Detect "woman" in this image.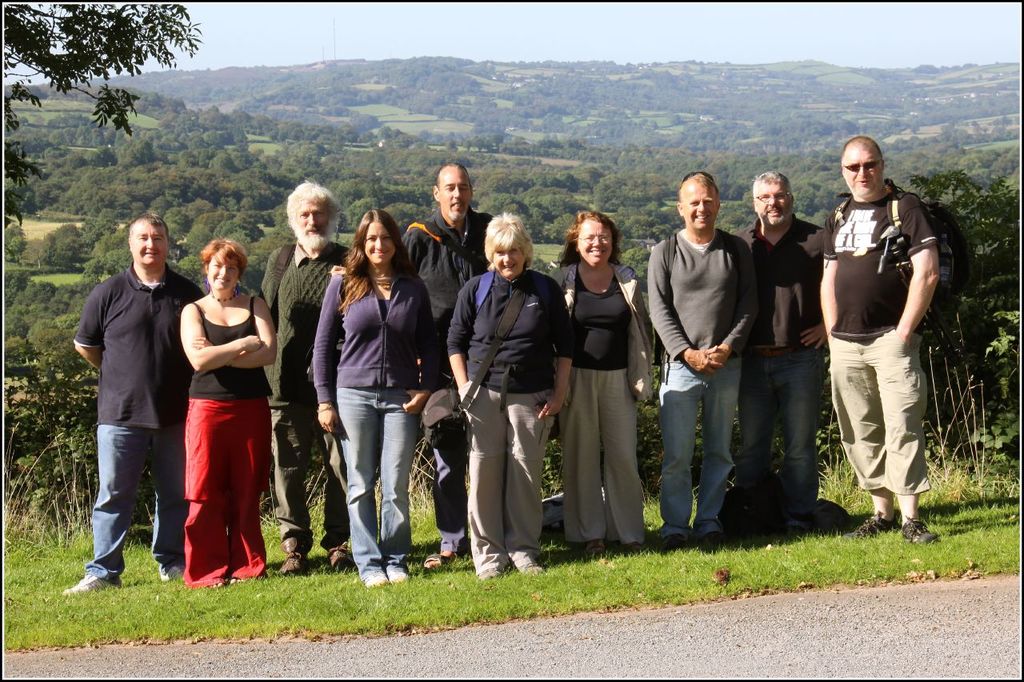
Detection: BBox(550, 208, 661, 567).
